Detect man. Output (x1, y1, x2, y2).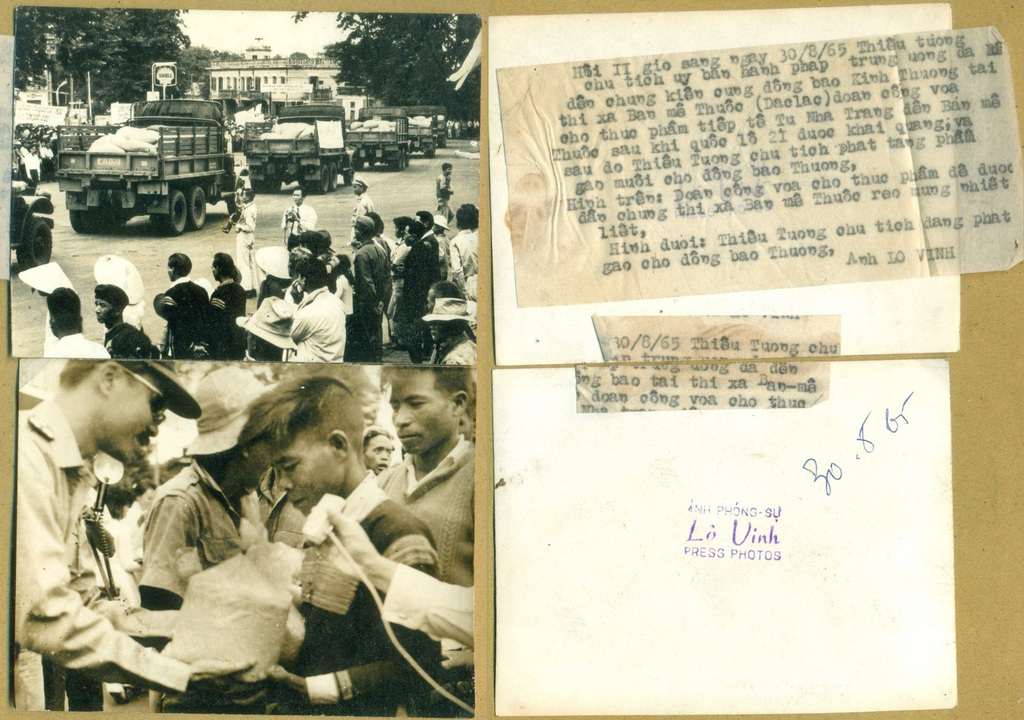
(418, 208, 440, 257).
